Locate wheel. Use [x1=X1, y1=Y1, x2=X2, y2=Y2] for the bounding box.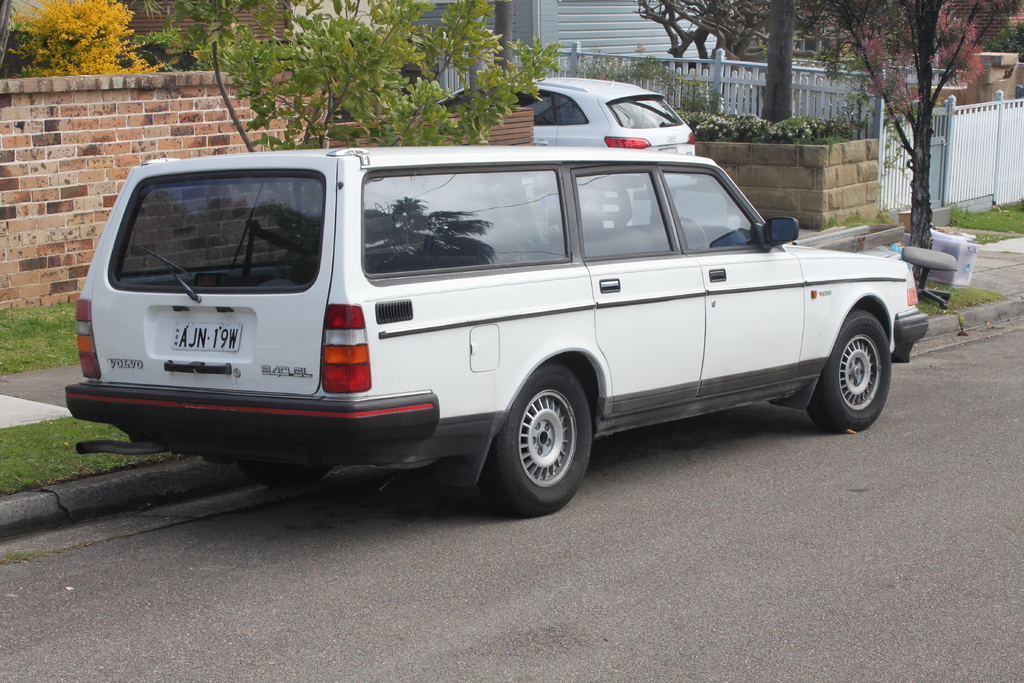
[x1=240, y1=465, x2=330, y2=488].
